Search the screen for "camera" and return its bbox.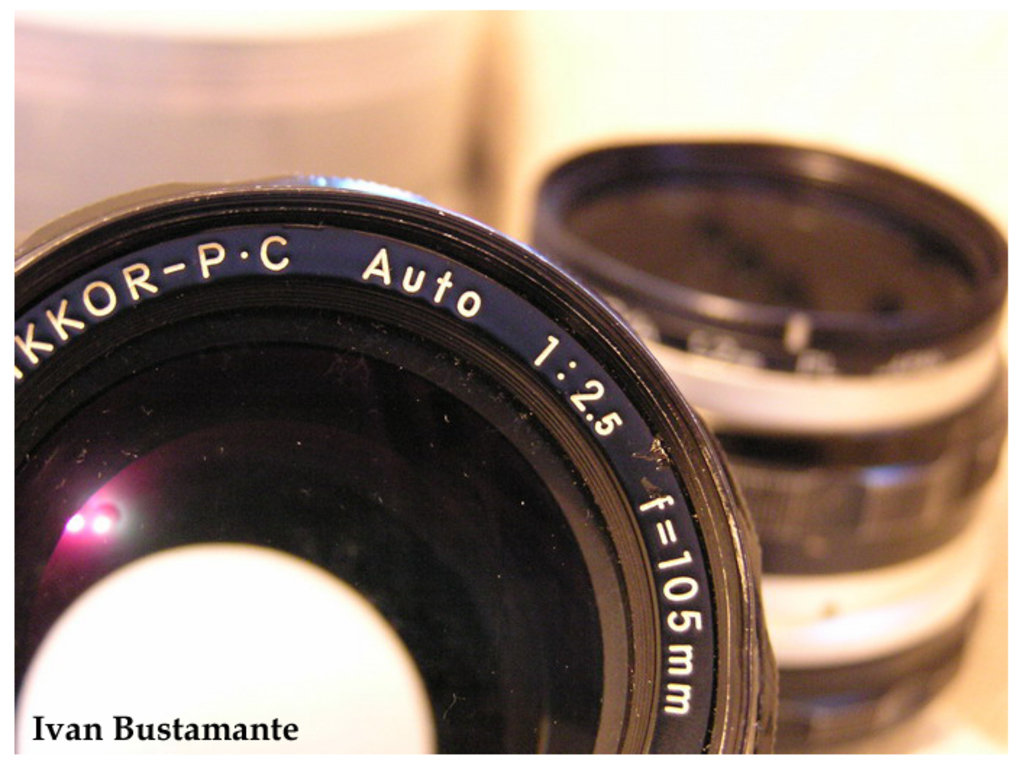
Found: 529, 135, 1010, 750.
